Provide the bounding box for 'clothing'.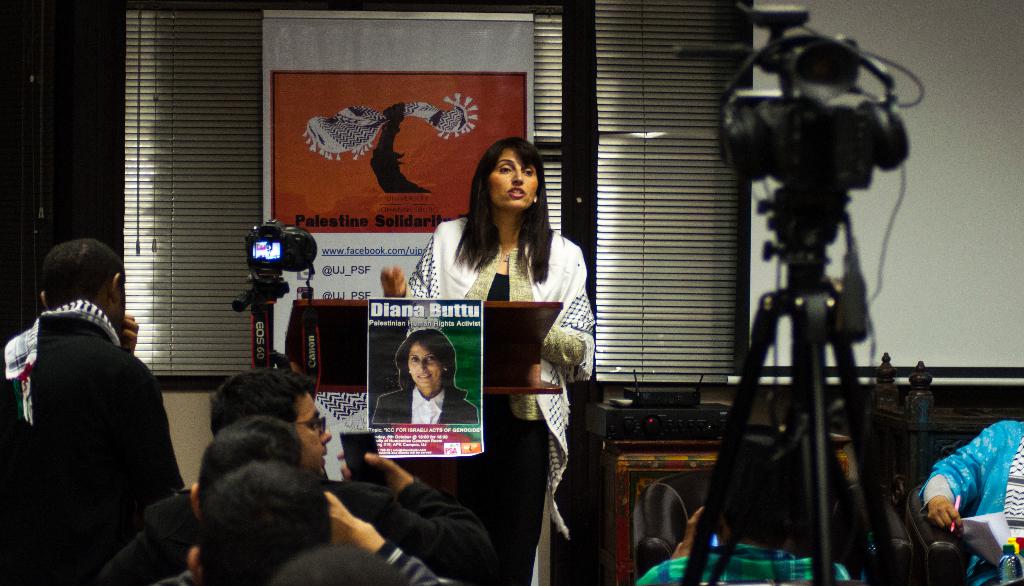
BBox(0, 295, 199, 585).
